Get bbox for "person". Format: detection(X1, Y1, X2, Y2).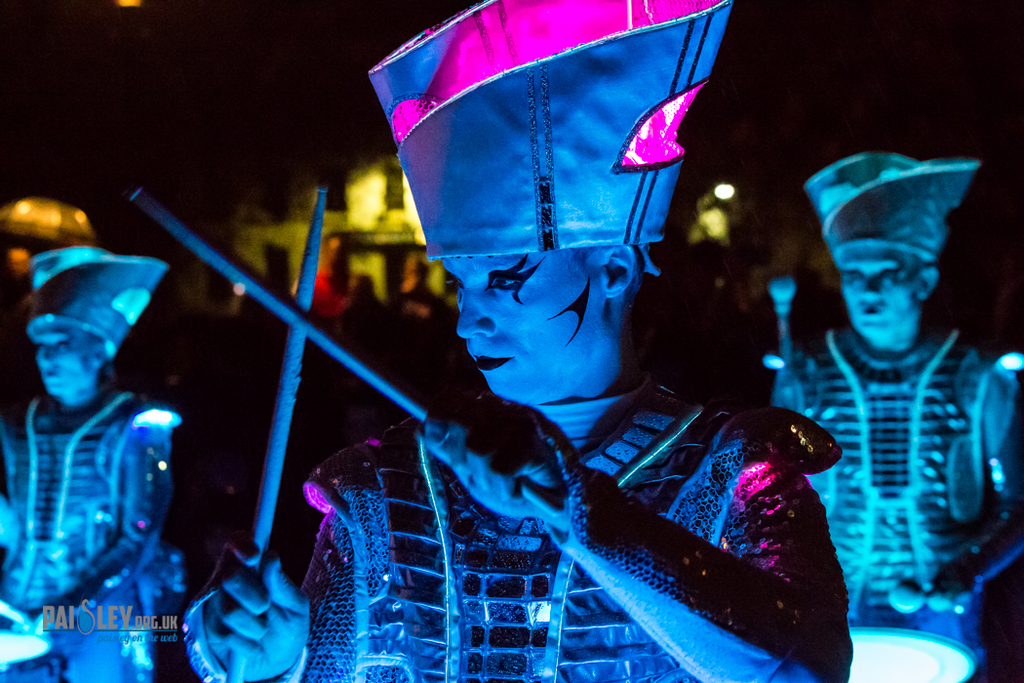
detection(0, 243, 178, 682).
